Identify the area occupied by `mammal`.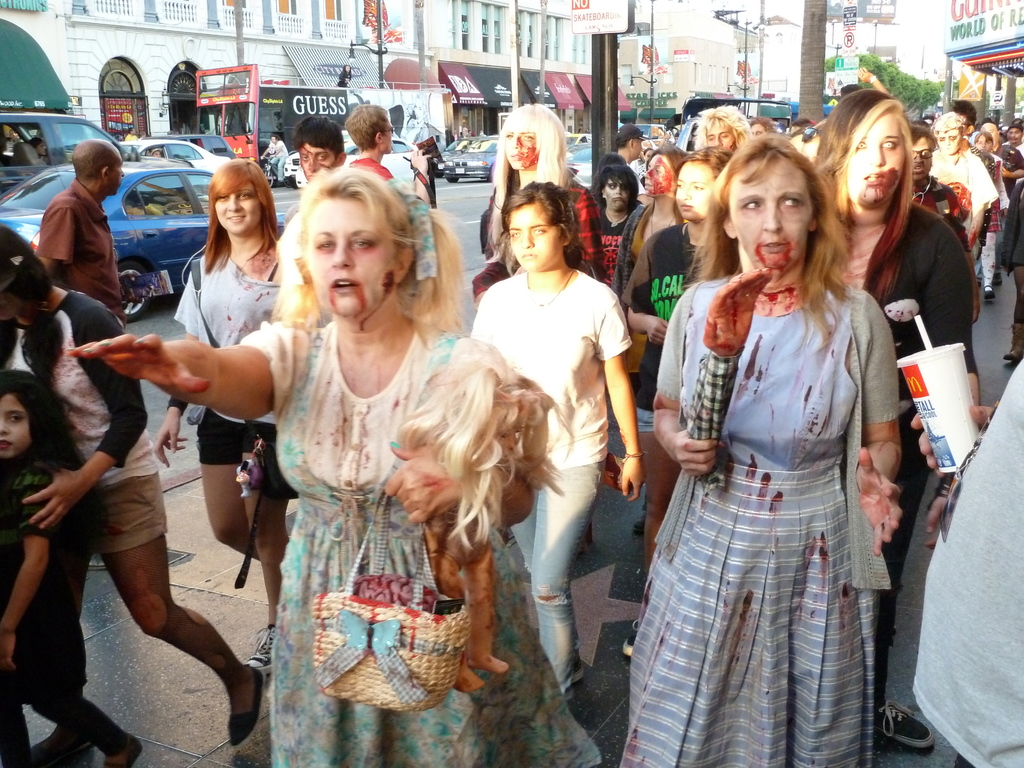
Area: [612,140,689,294].
